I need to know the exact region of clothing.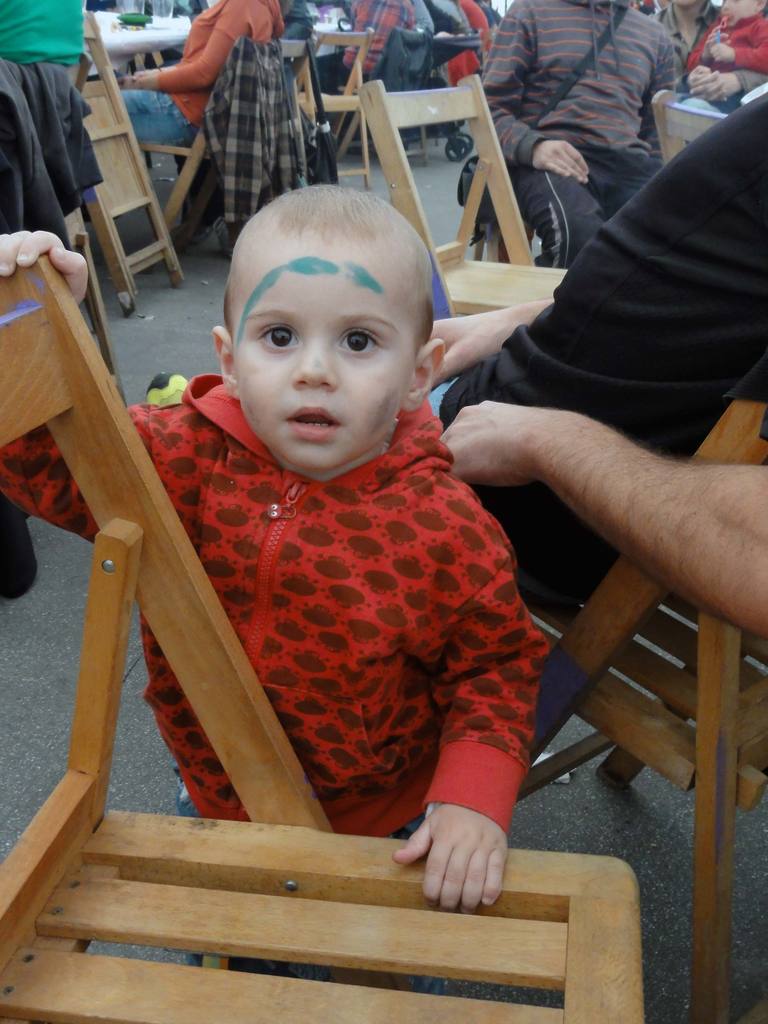
Region: [0, 0, 95, 68].
